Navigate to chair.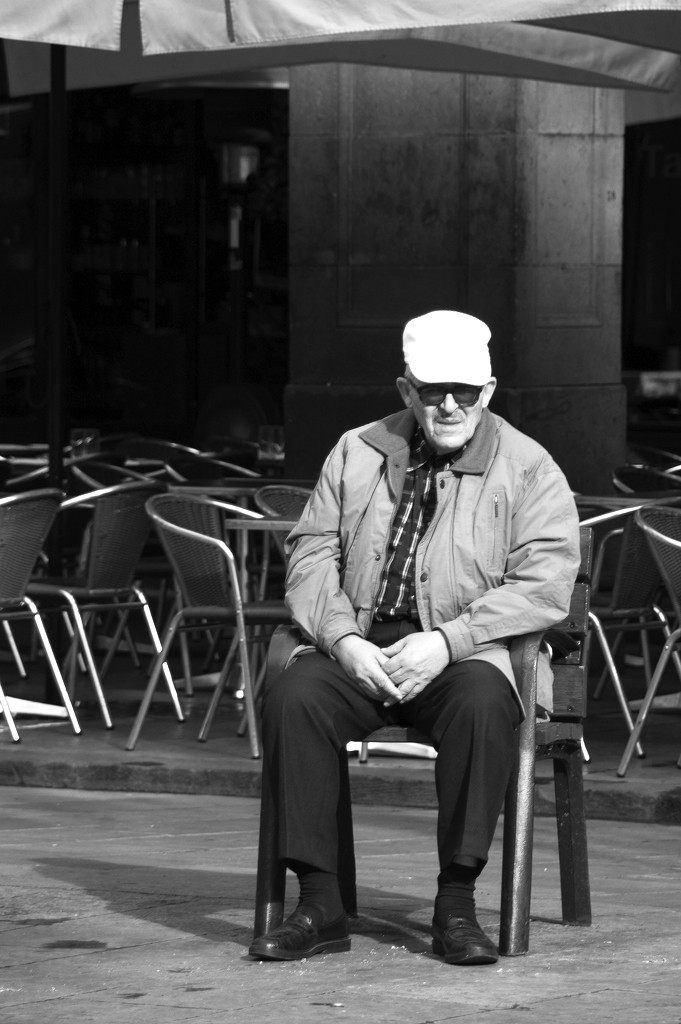
Navigation target: <box>237,485,317,731</box>.
